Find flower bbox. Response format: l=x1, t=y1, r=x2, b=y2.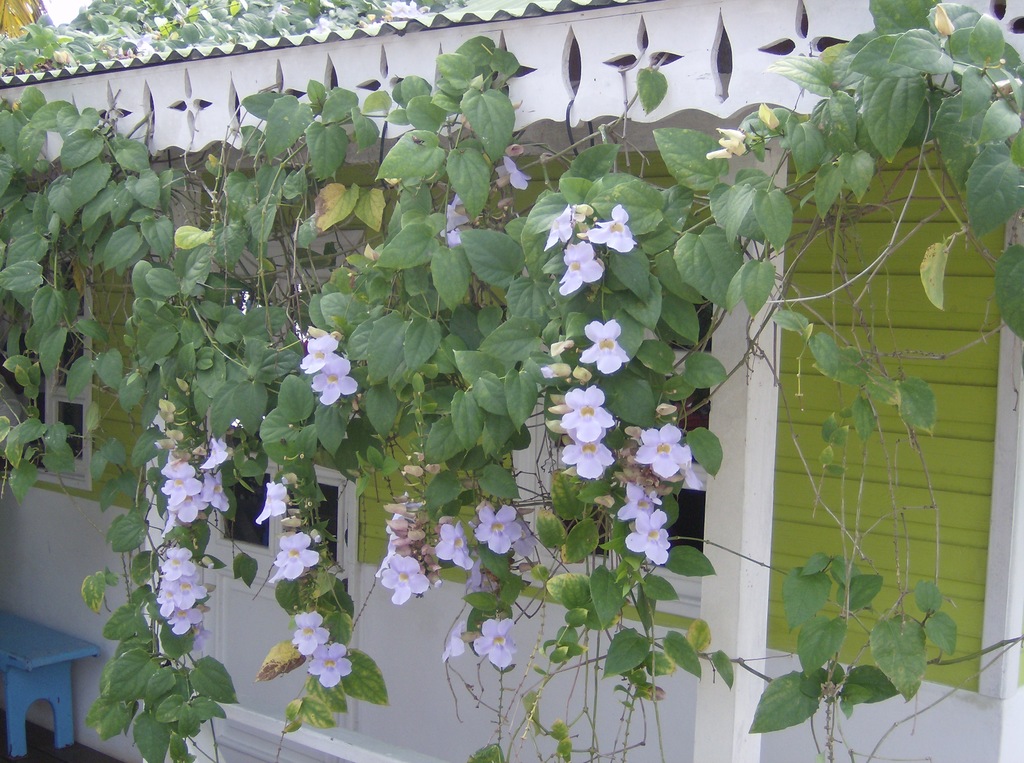
l=585, t=205, r=635, b=253.
